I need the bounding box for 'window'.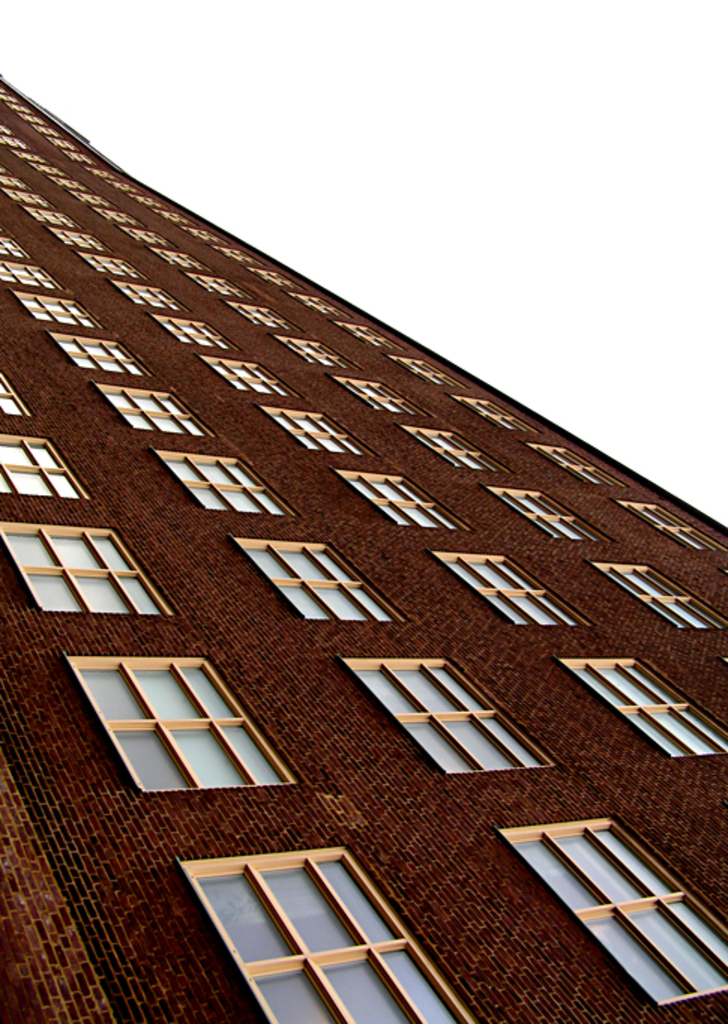
Here it is: BBox(456, 399, 531, 434).
